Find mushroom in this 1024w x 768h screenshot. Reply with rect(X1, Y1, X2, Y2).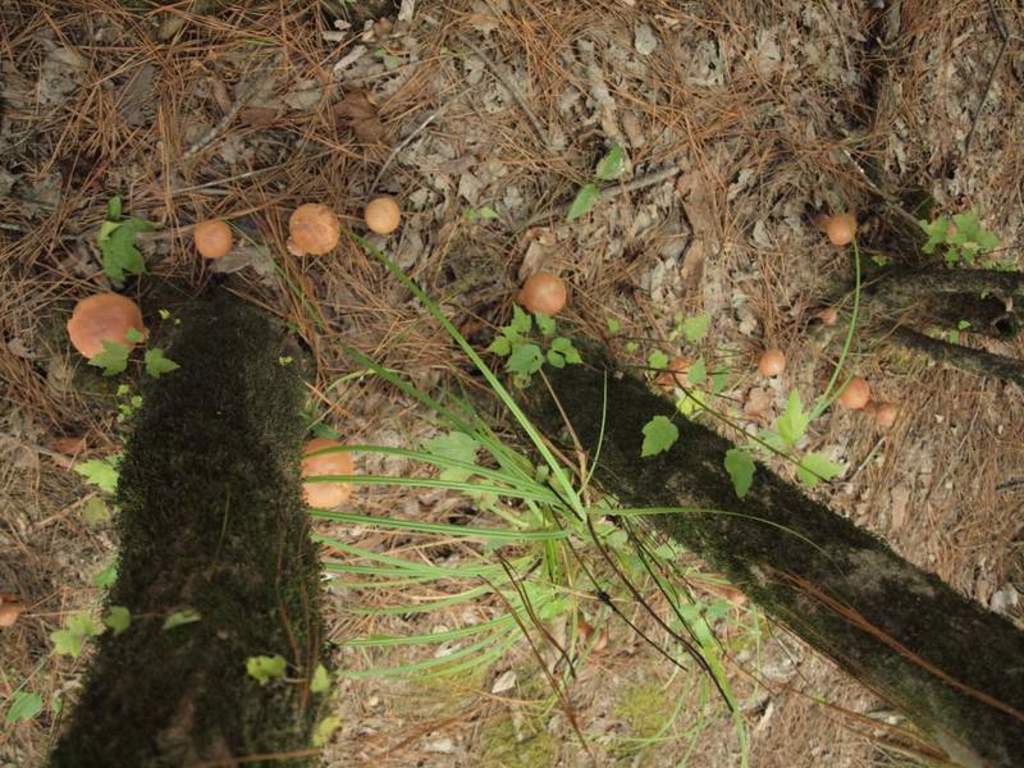
rect(824, 306, 836, 323).
